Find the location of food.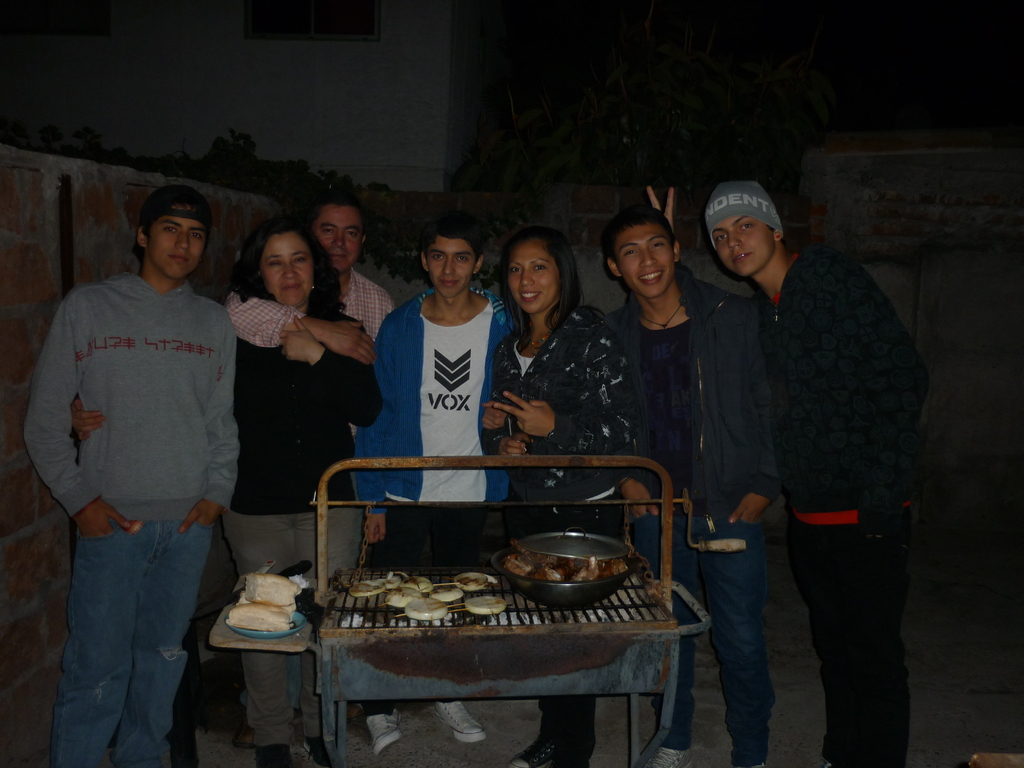
Location: bbox(505, 540, 625, 586).
